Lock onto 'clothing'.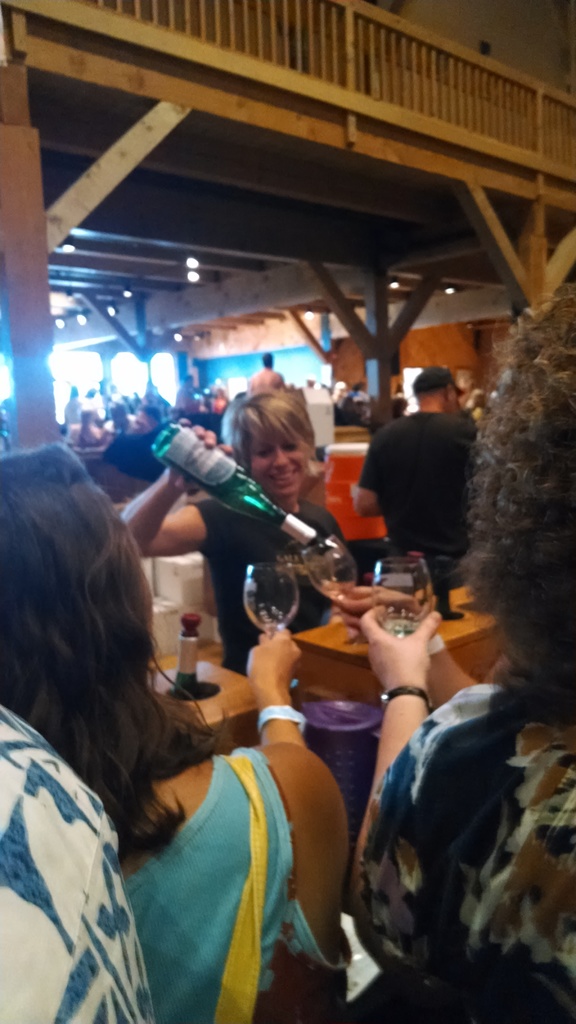
Locked: 70:429:102:449.
